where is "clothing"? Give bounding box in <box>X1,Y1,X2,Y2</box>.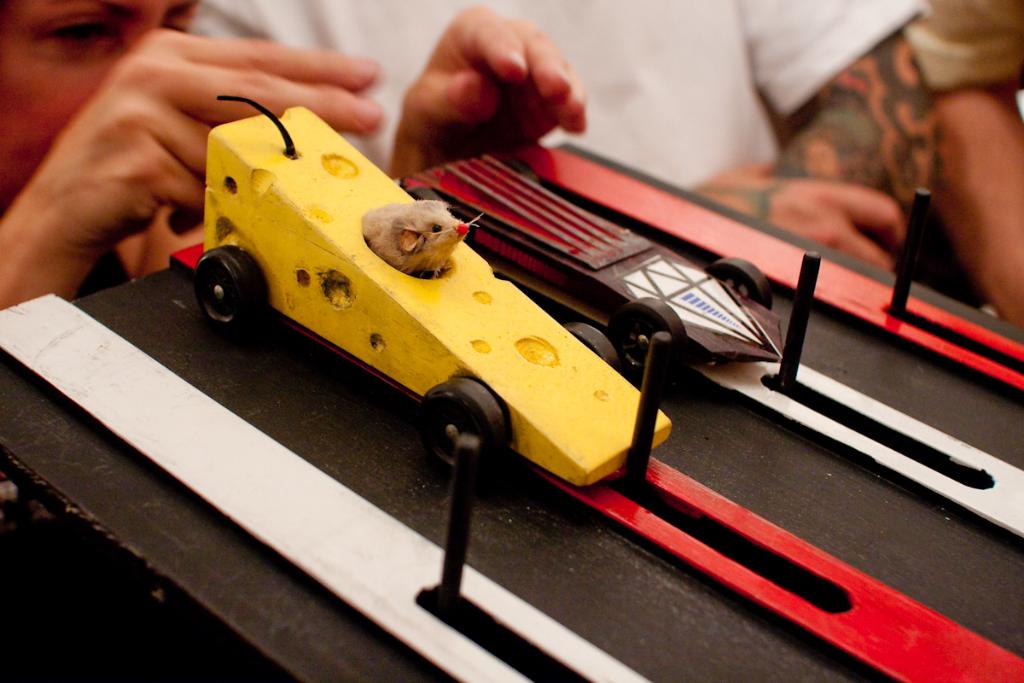
<box>185,0,936,189</box>.
